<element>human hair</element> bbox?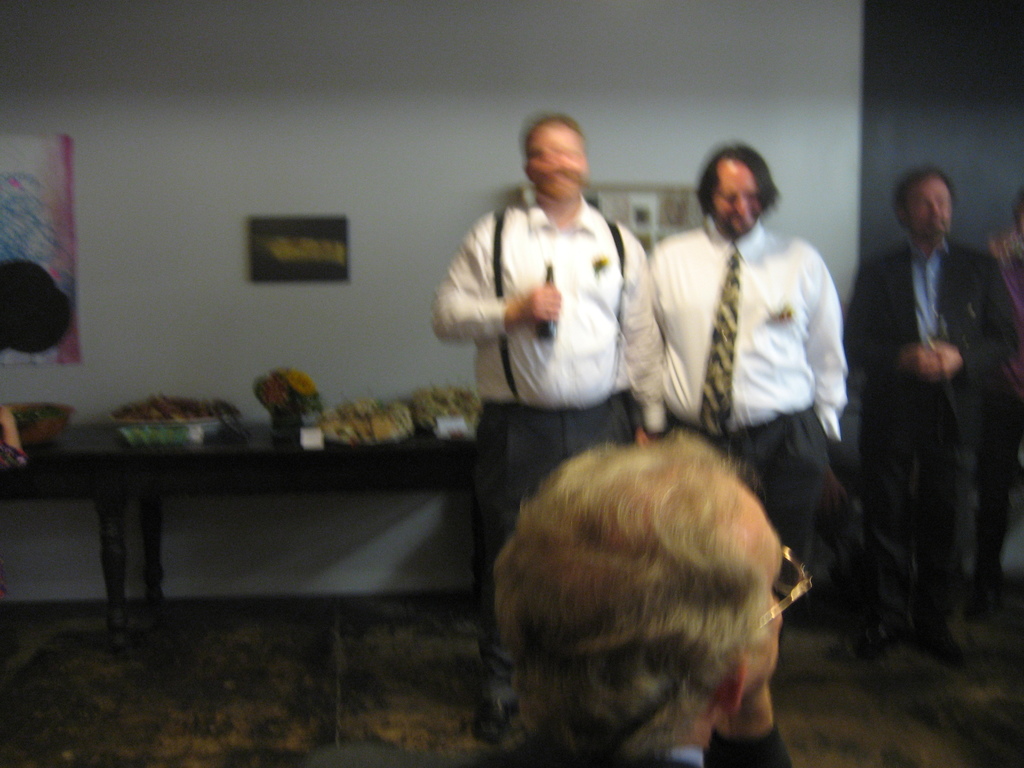
bbox(477, 438, 809, 765)
